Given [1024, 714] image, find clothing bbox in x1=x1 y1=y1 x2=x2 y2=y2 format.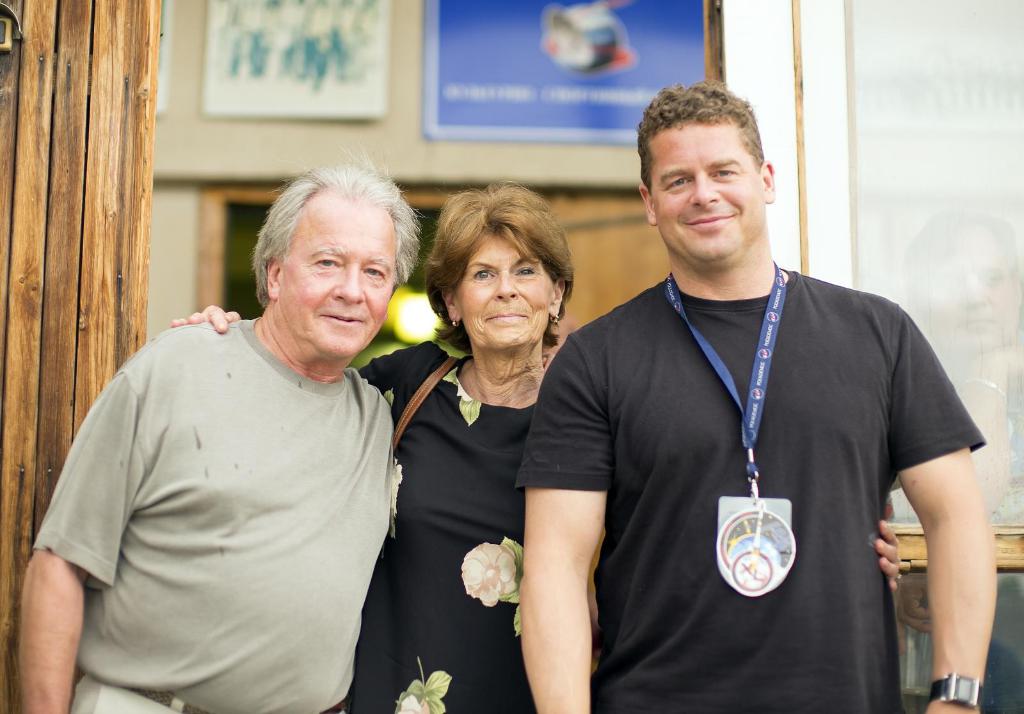
x1=36 y1=317 x2=393 y2=713.
